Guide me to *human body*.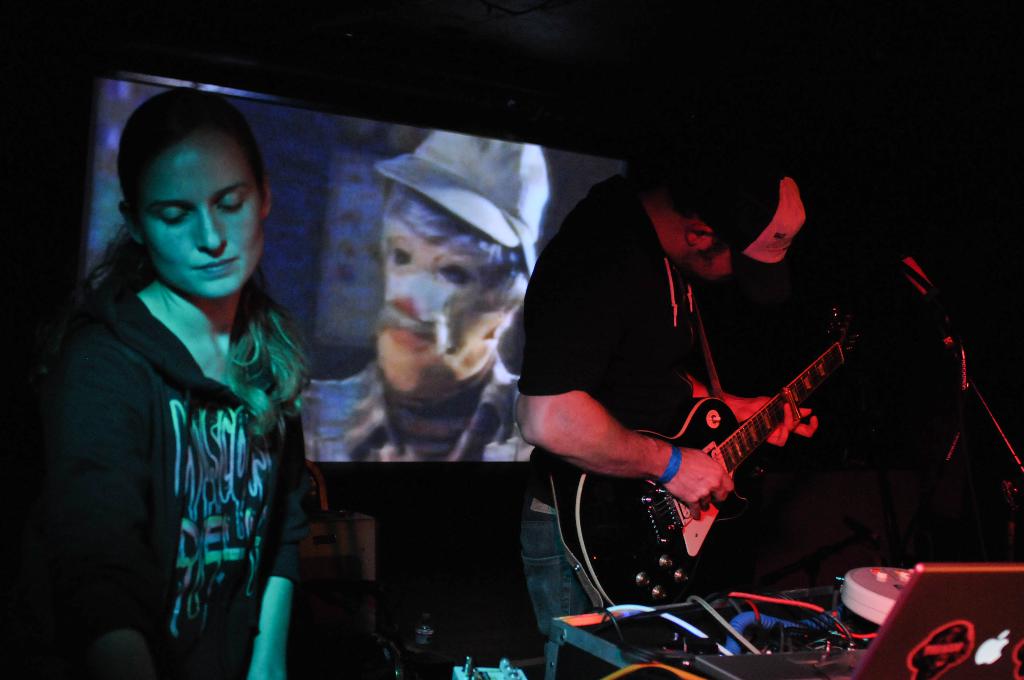
Guidance: (300,136,538,469).
